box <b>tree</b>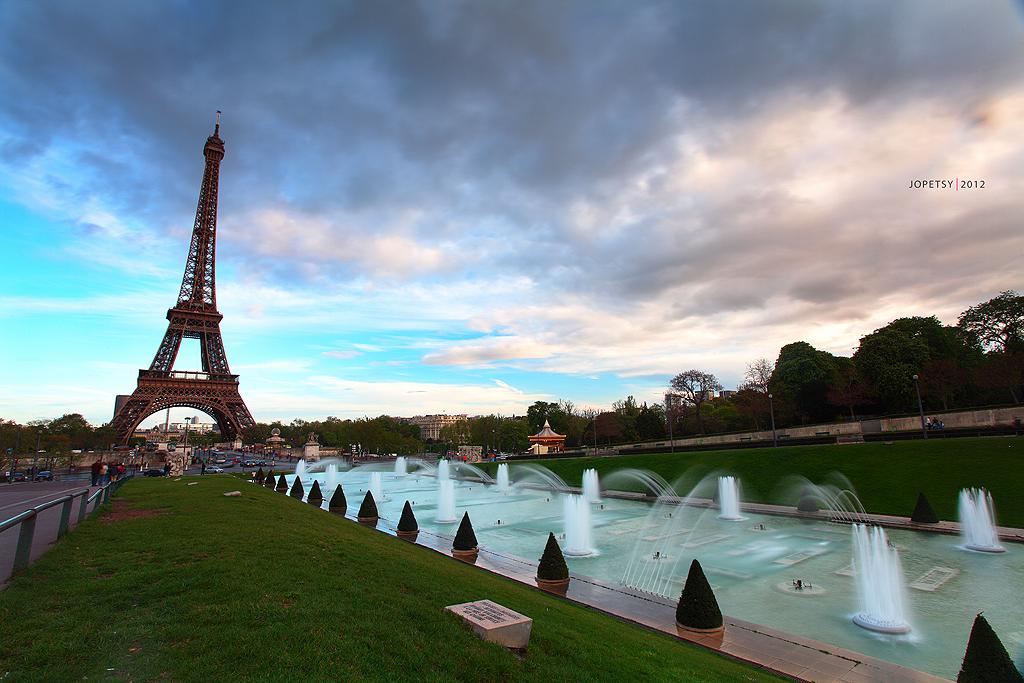
box(734, 349, 775, 396)
